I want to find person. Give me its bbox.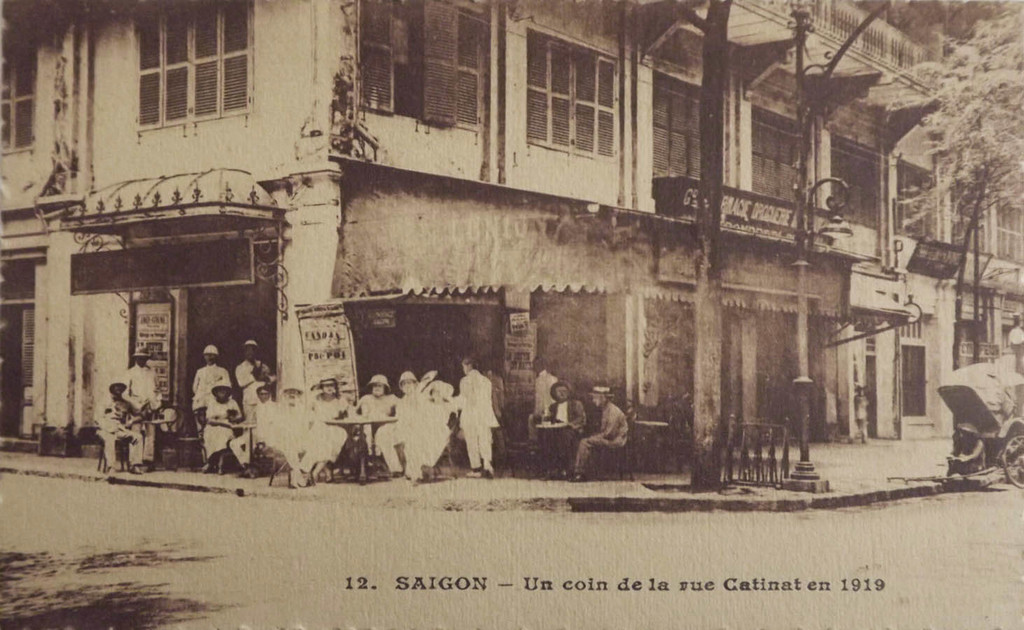
box=[277, 381, 304, 478].
